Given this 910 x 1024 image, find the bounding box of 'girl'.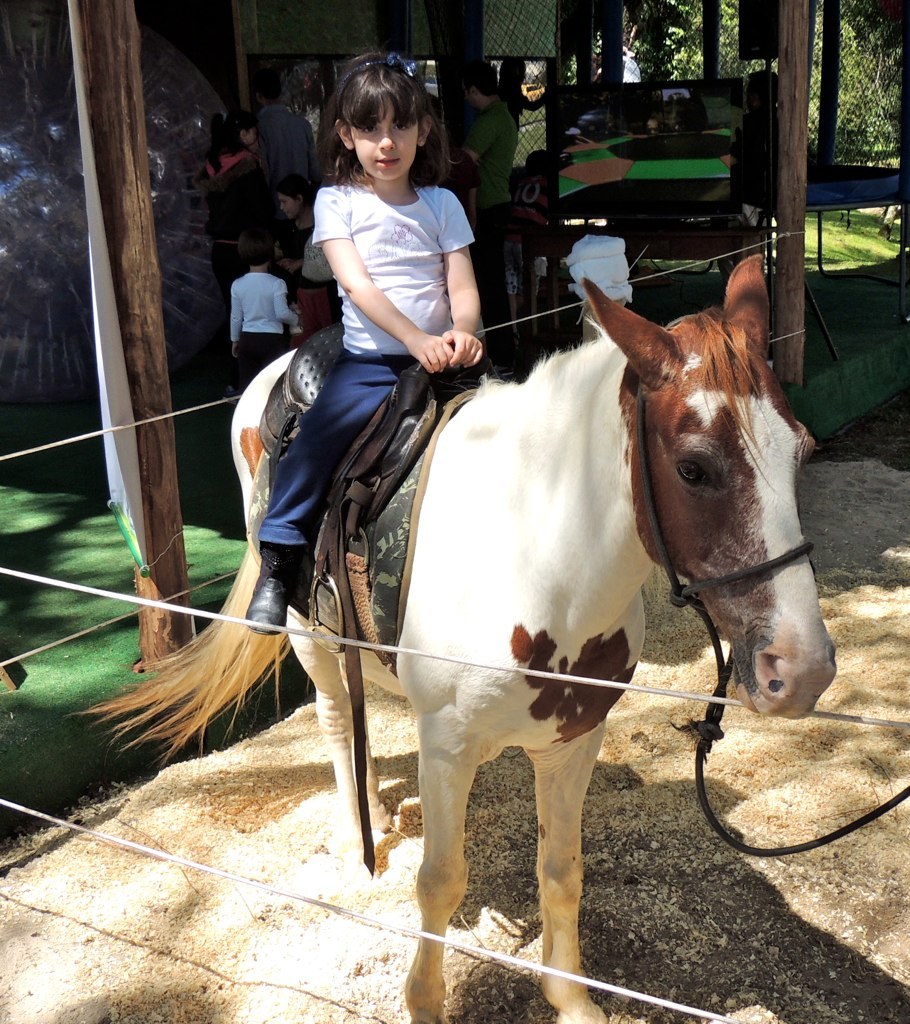
Rect(252, 42, 493, 627).
